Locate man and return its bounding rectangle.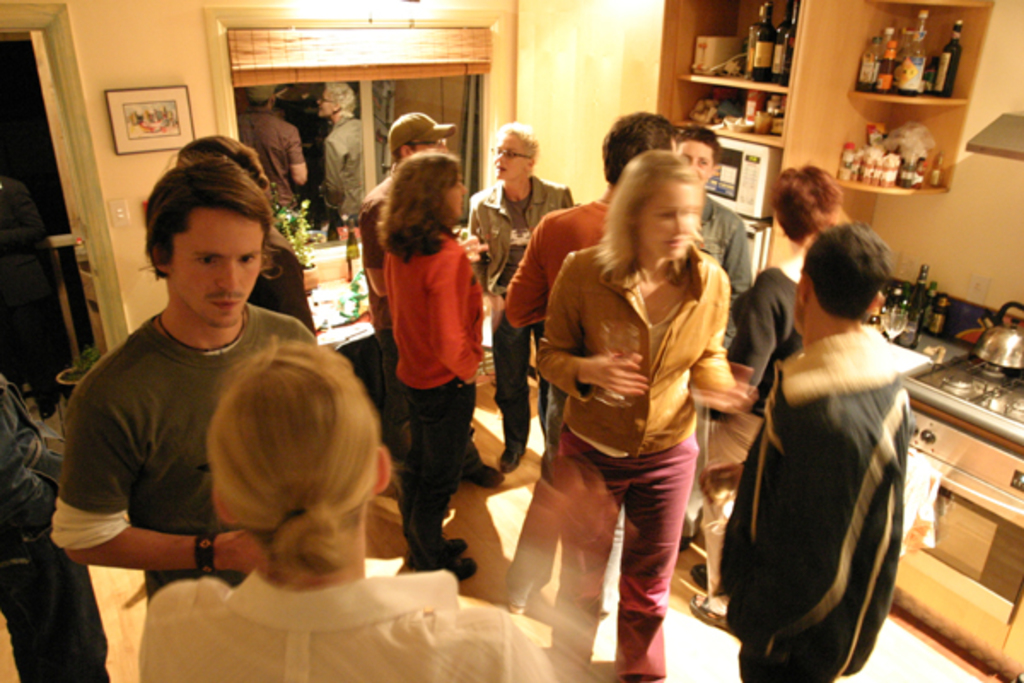
<region>352, 108, 509, 478</region>.
